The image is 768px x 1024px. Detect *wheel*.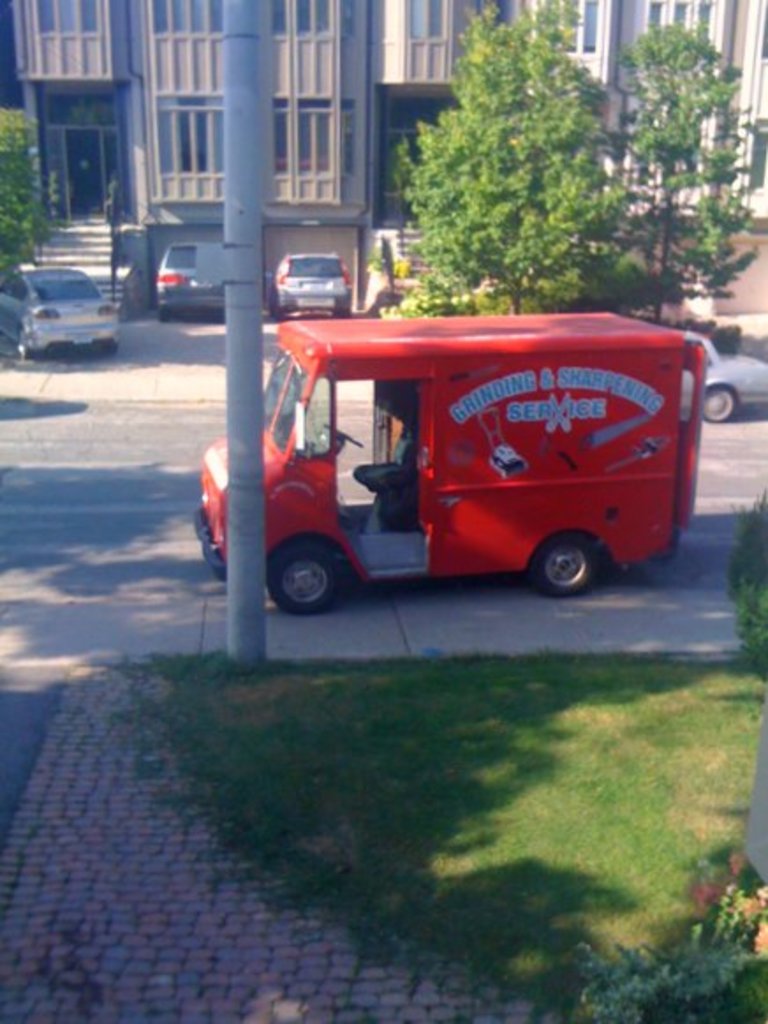
Detection: 703 381 738 419.
